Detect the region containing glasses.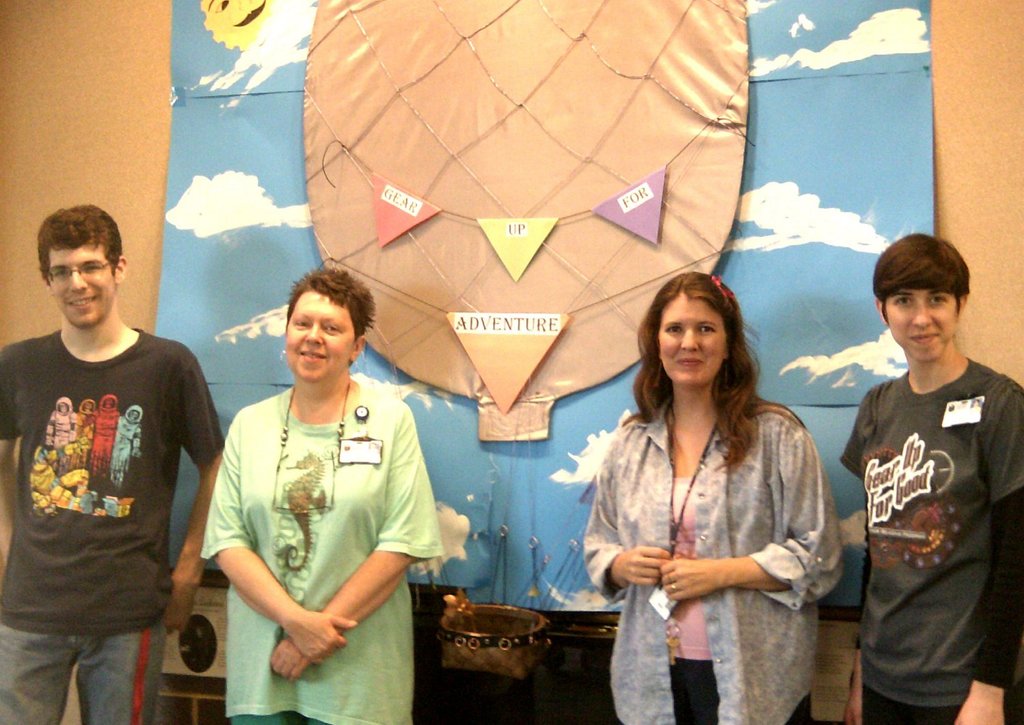
[44, 259, 118, 292].
